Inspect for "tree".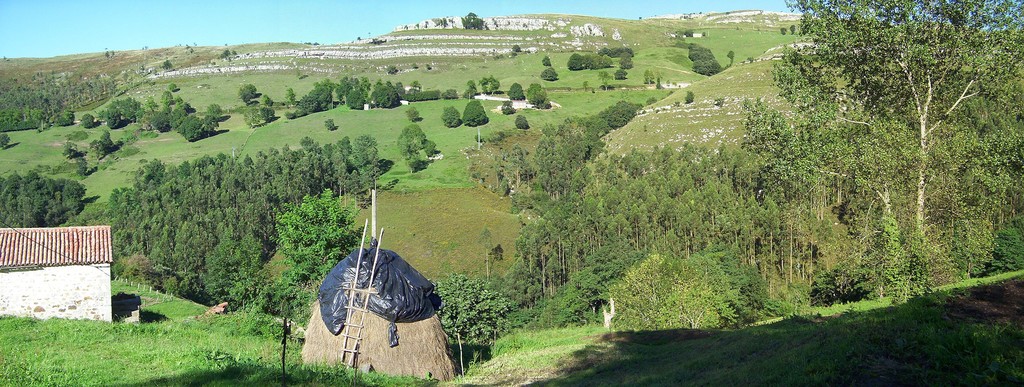
Inspection: select_region(564, 51, 582, 73).
